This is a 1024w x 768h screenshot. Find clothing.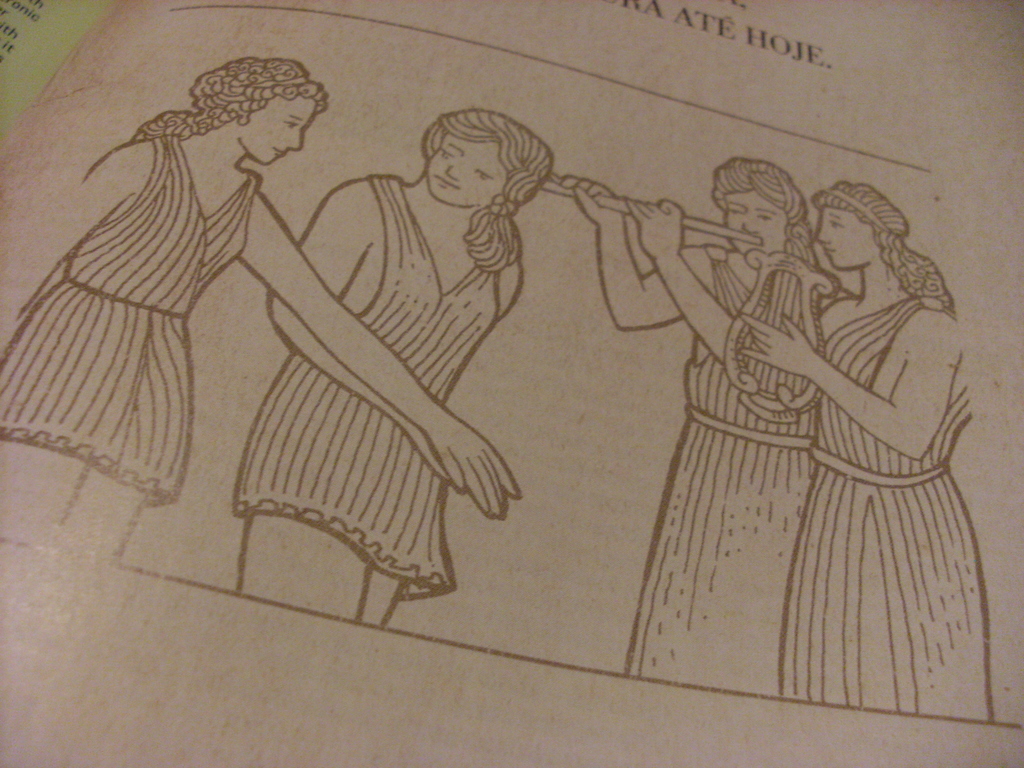
Bounding box: pyautogui.locateOnScreen(628, 239, 834, 694).
